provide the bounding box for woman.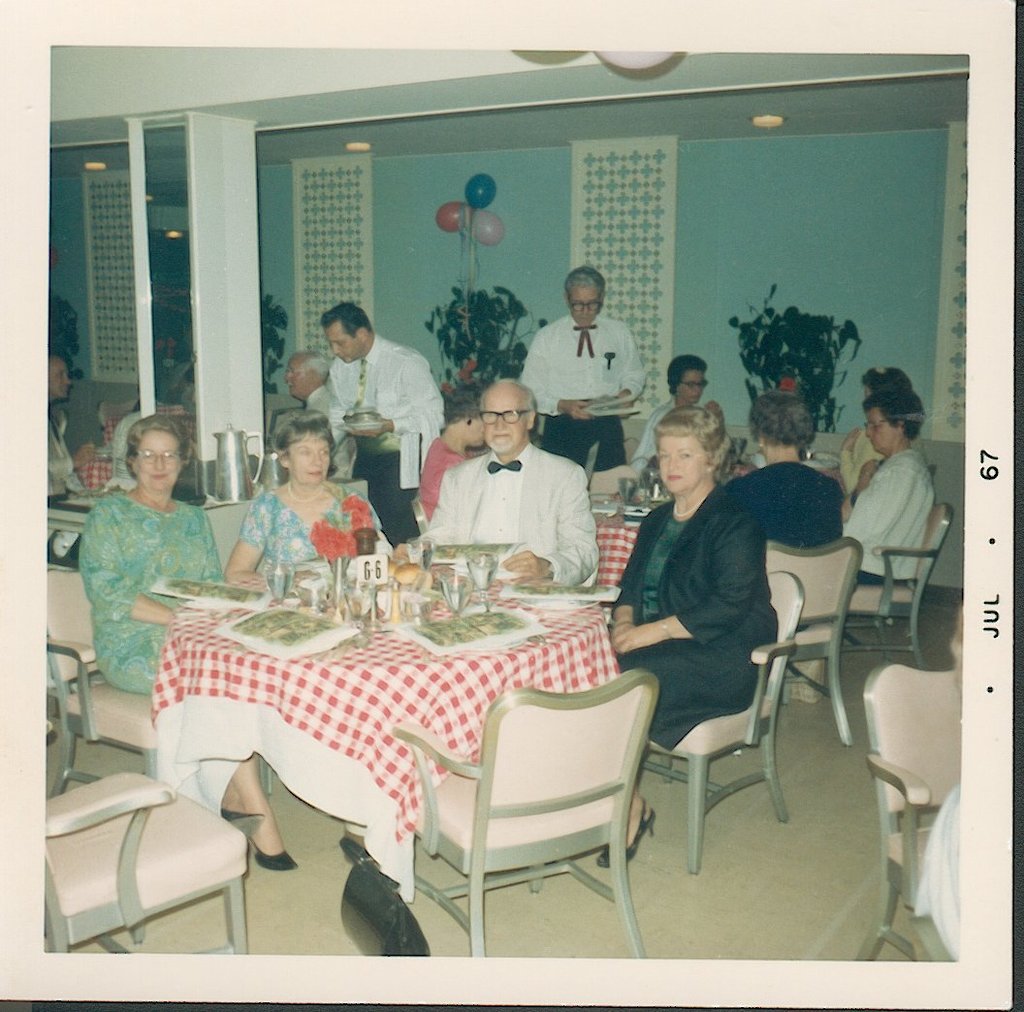
[727, 389, 848, 548].
